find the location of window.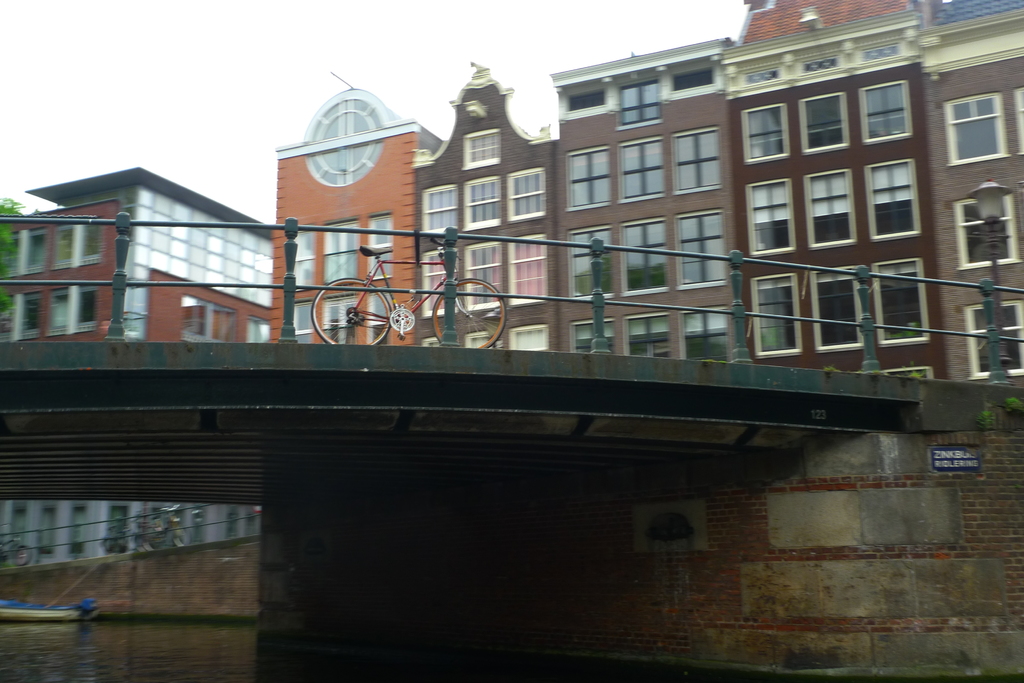
Location: [419, 250, 460, 315].
